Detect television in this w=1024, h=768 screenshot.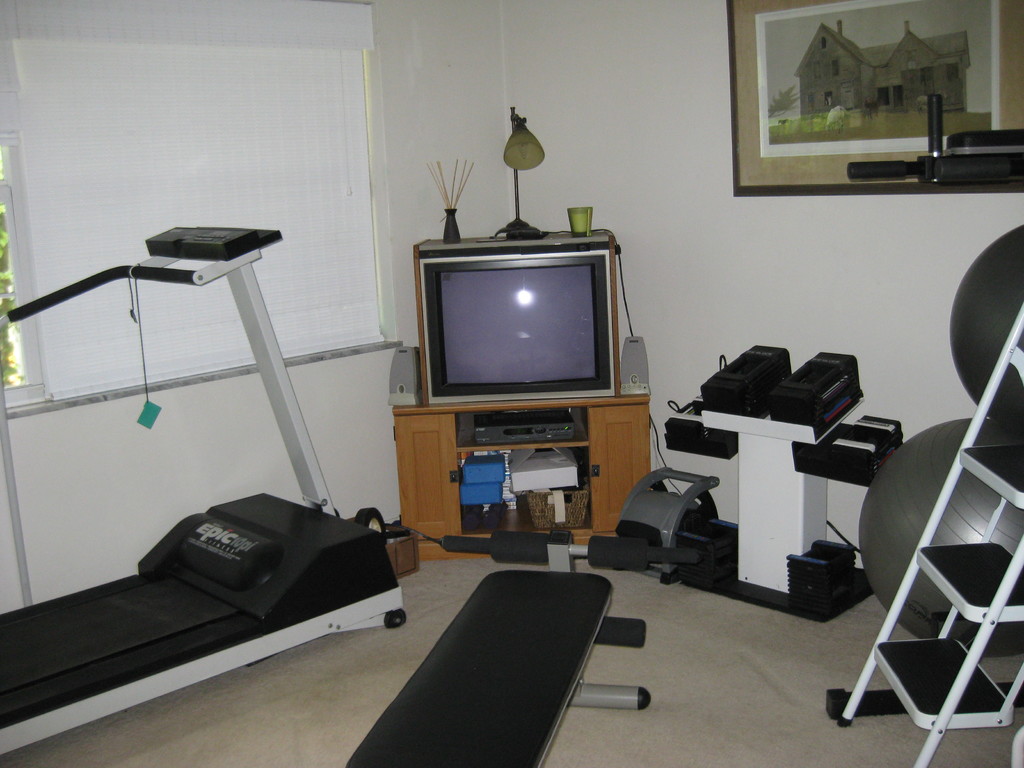
Detection: pyautogui.locateOnScreen(408, 241, 614, 399).
